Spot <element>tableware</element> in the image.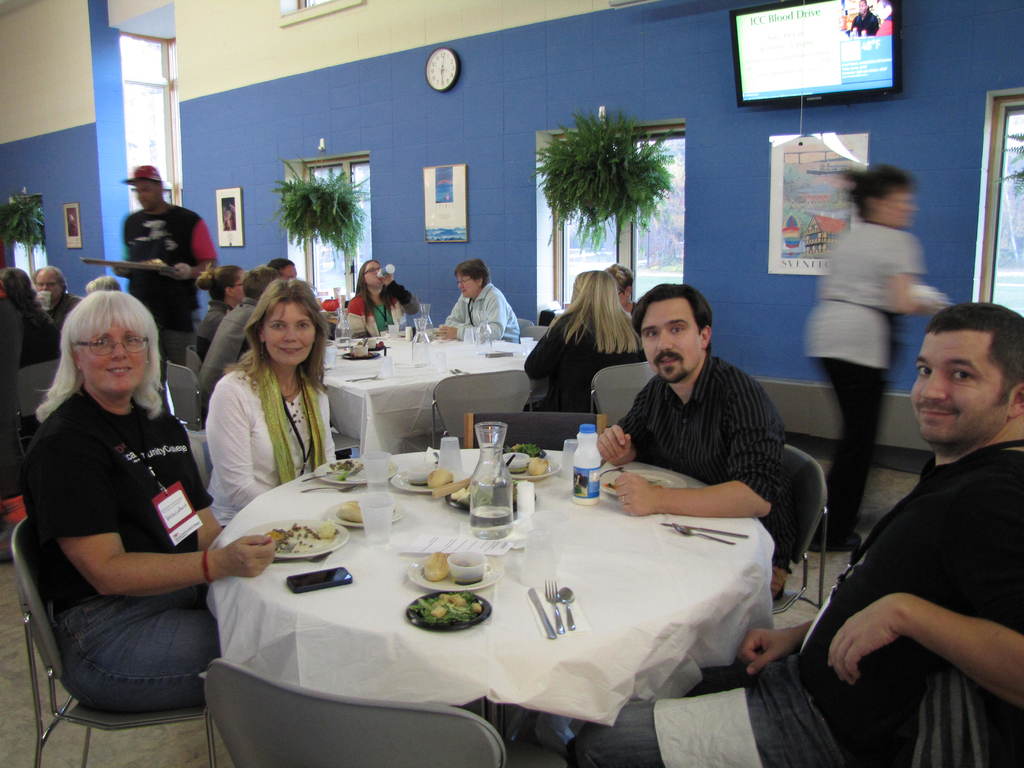
<element>tableware</element> found at <region>339, 349, 380, 356</region>.
